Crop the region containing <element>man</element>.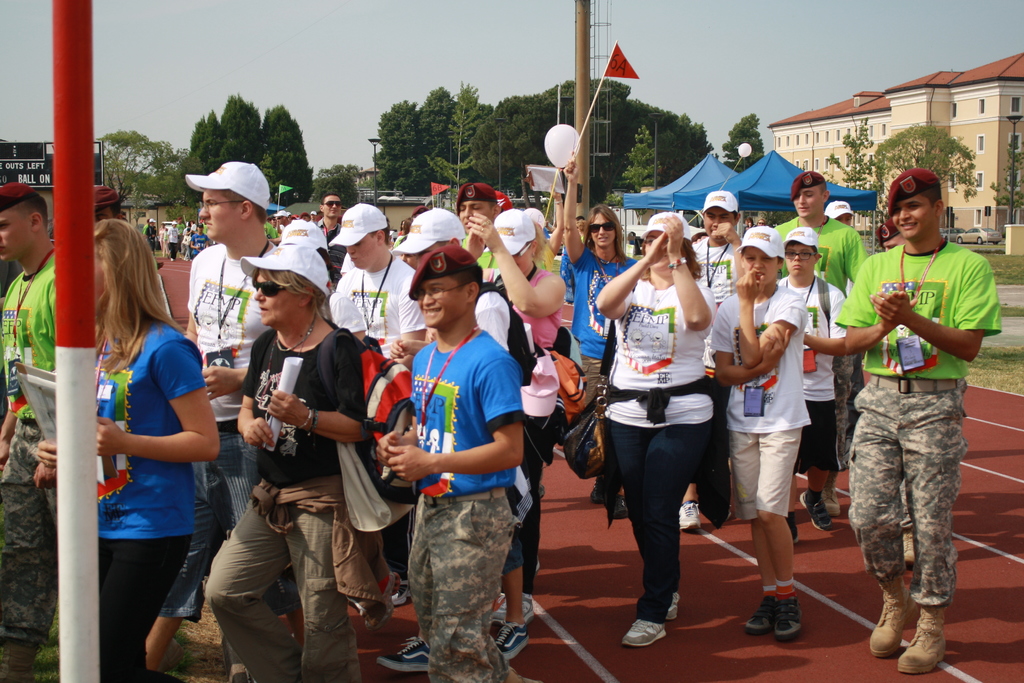
Crop region: 141/217/158/256.
